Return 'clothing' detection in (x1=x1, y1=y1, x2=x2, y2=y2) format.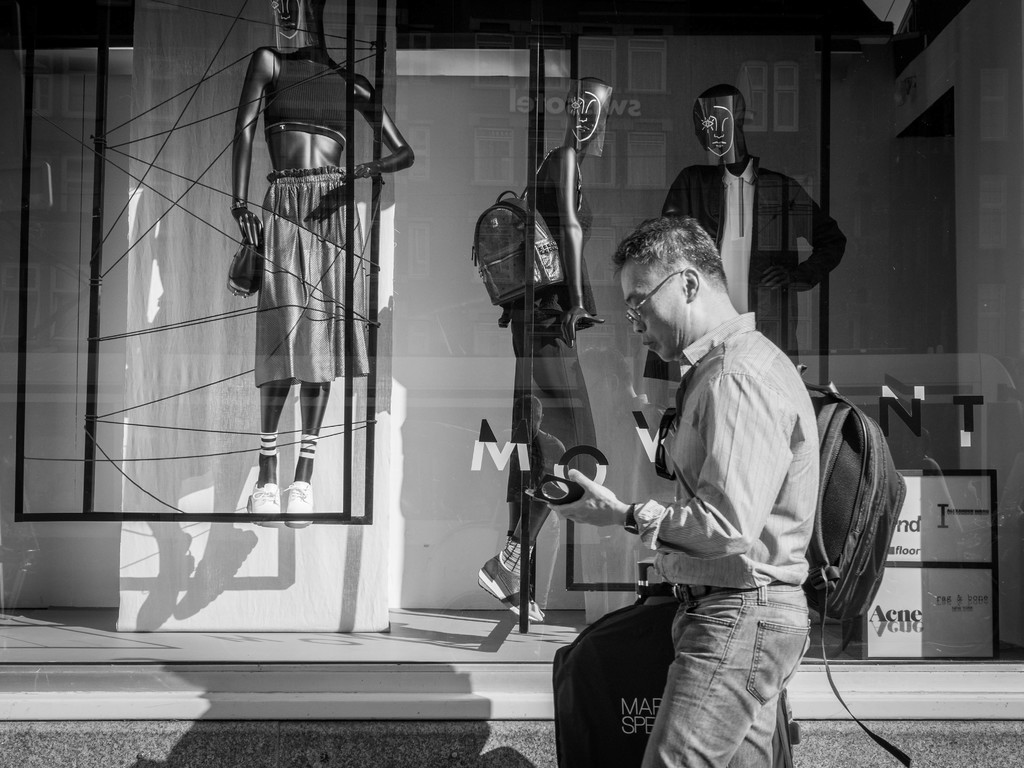
(x1=606, y1=234, x2=867, y2=752).
